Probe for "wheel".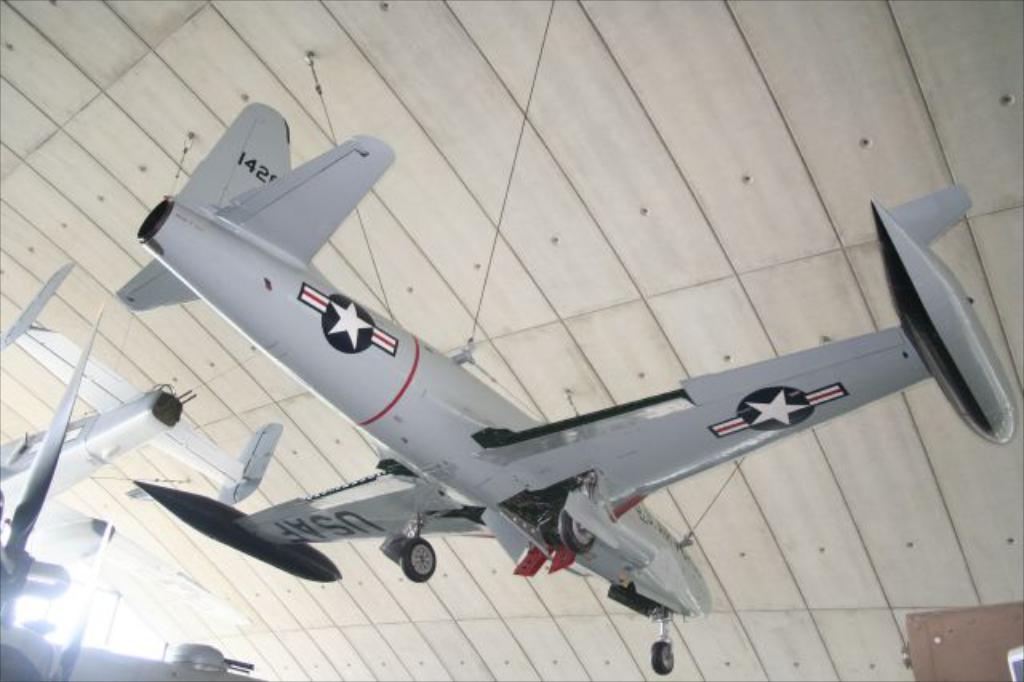
Probe result: Rect(650, 640, 677, 677).
